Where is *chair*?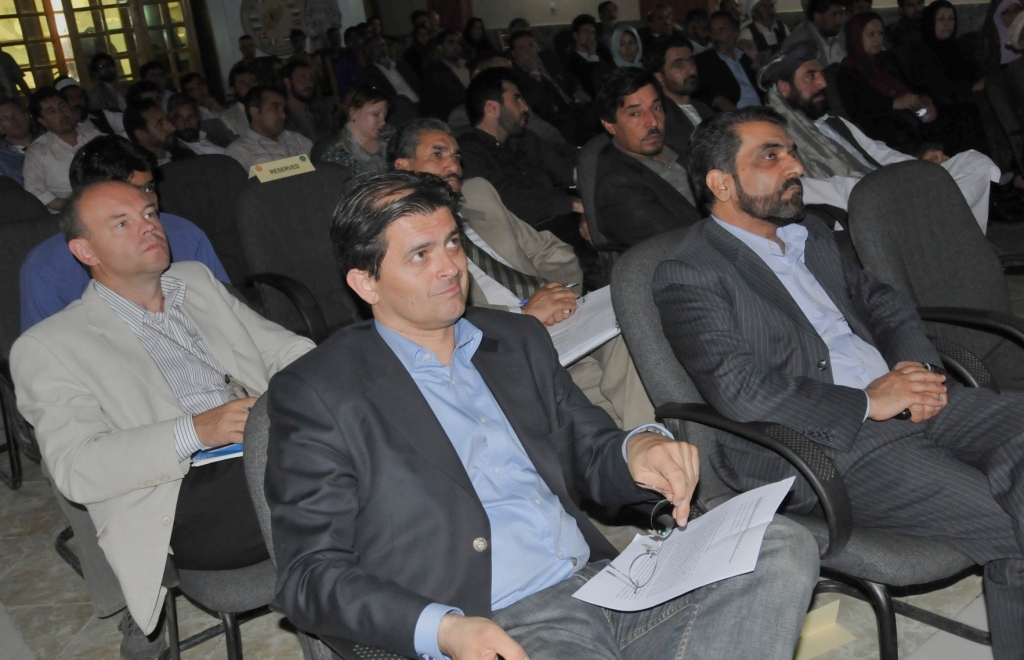
{"left": 237, "top": 164, "right": 356, "bottom": 341}.
